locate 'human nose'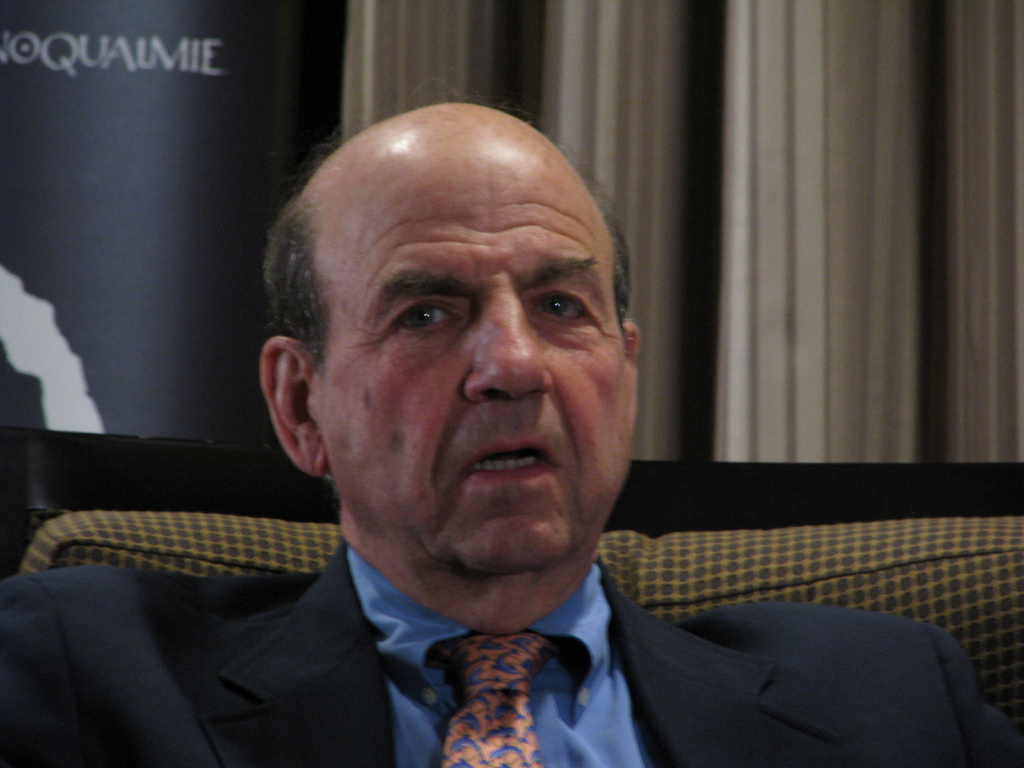
BBox(458, 300, 552, 401)
